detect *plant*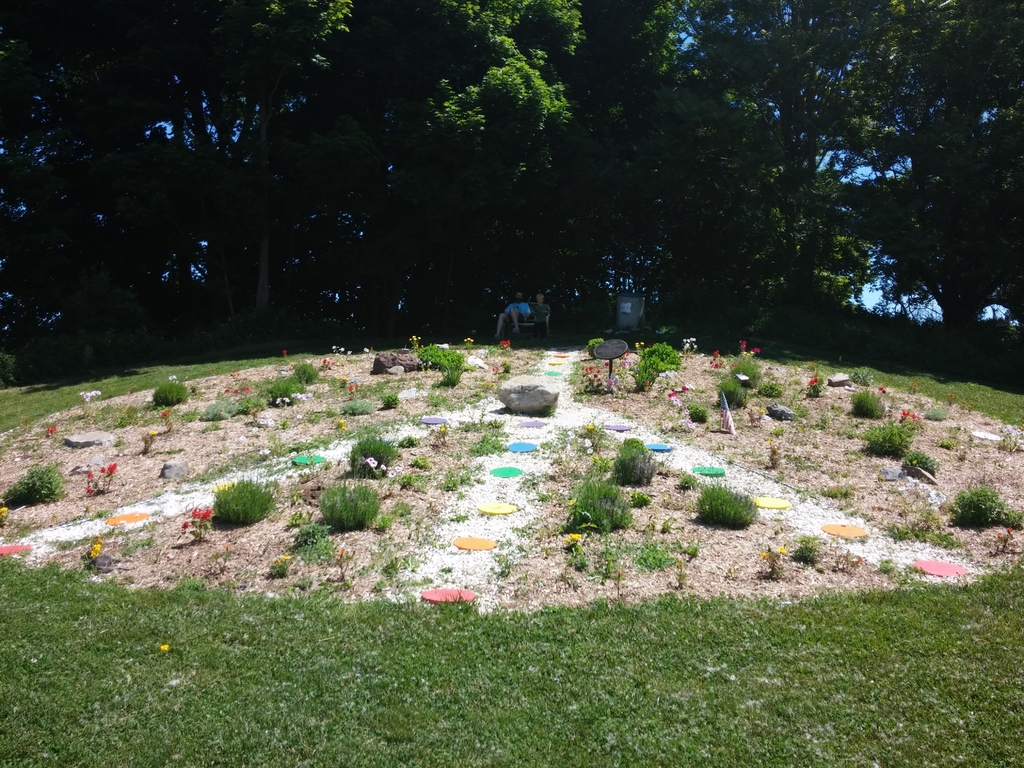
Rect(408, 335, 422, 356)
